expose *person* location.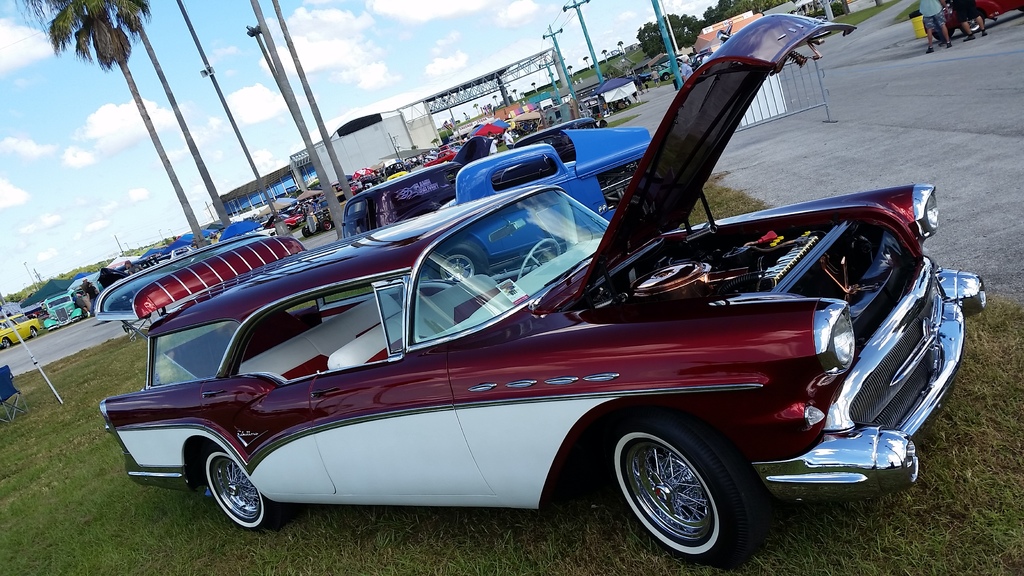
Exposed at BBox(947, 0, 989, 41).
